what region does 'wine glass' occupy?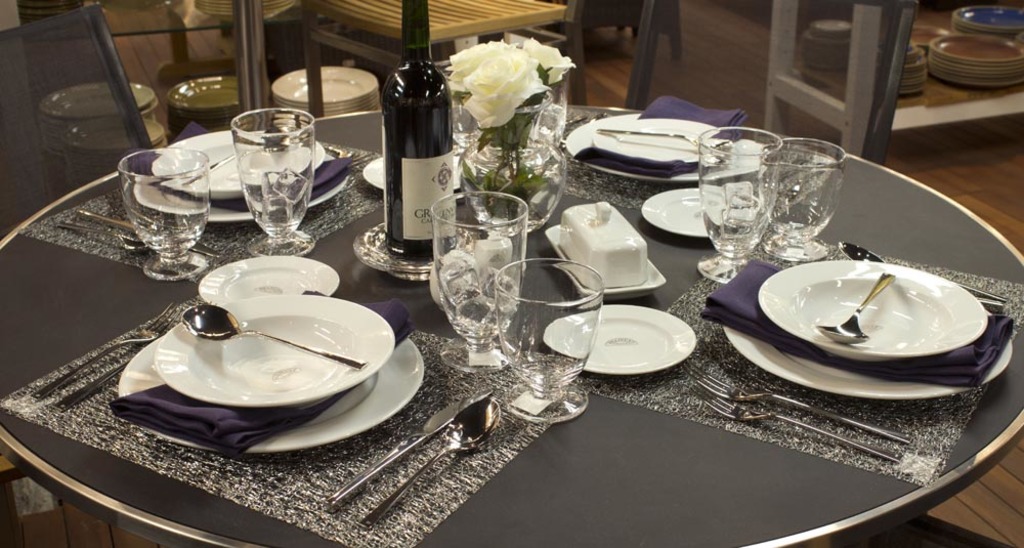
x1=703 y1=124 x2=781 y2=280.
